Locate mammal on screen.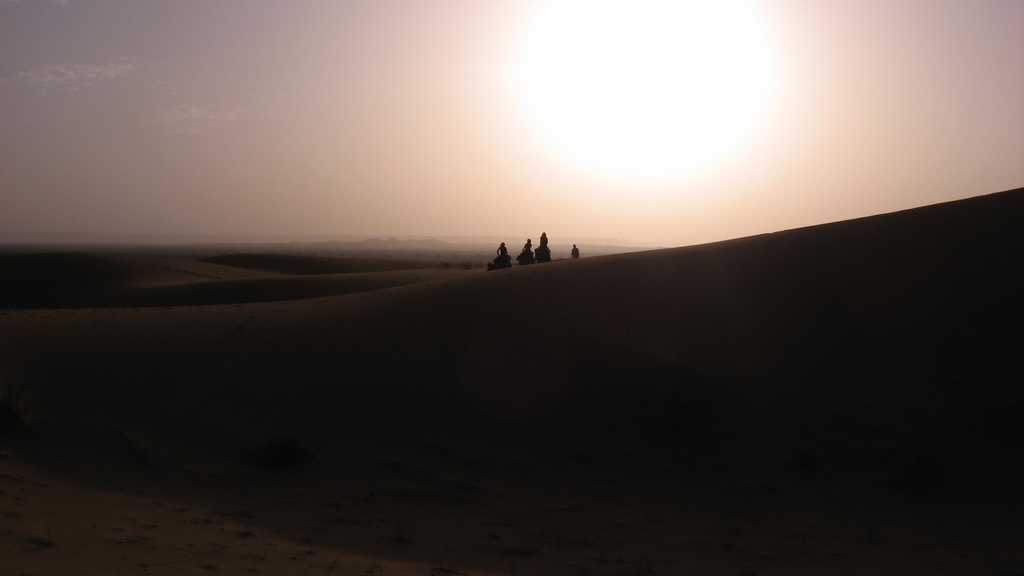
On screen at 570,243,581,260.
